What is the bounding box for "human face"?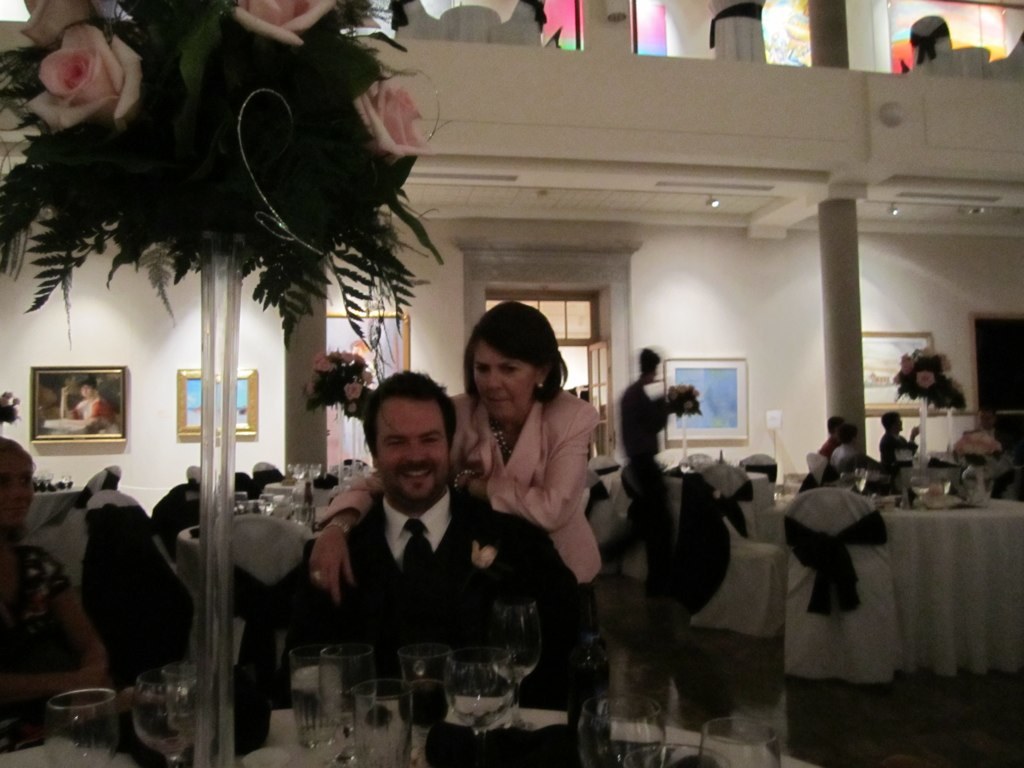
(x1=375, y1=400, x2=452, y2=509).
